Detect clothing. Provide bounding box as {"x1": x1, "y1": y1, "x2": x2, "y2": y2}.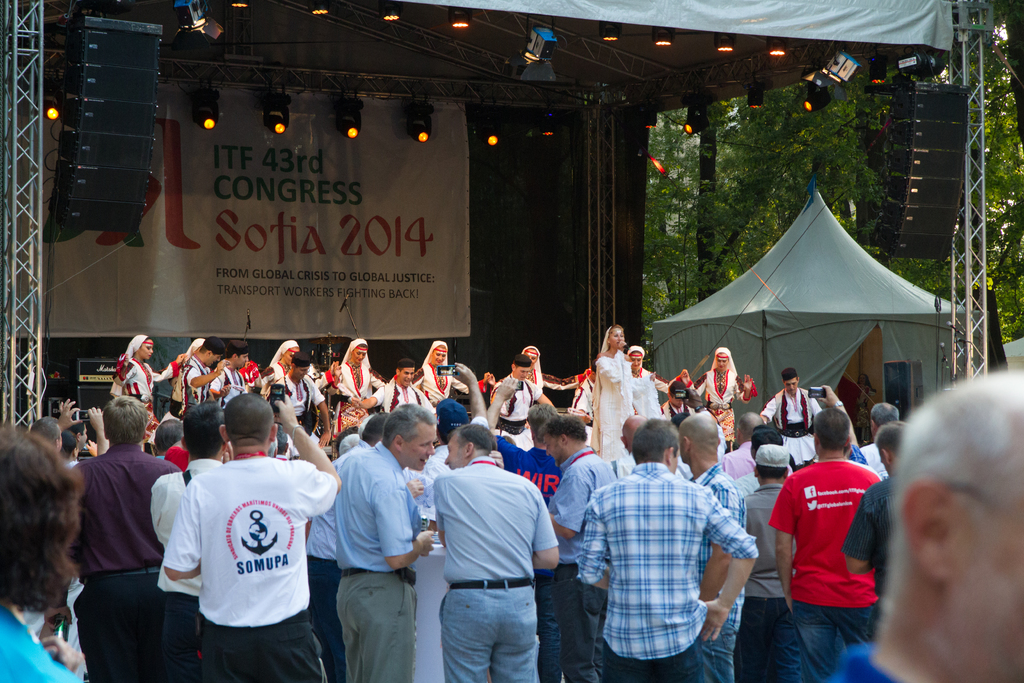
{"x1": 860, "y1": 440, "x2": 890, "y2": 470}.
